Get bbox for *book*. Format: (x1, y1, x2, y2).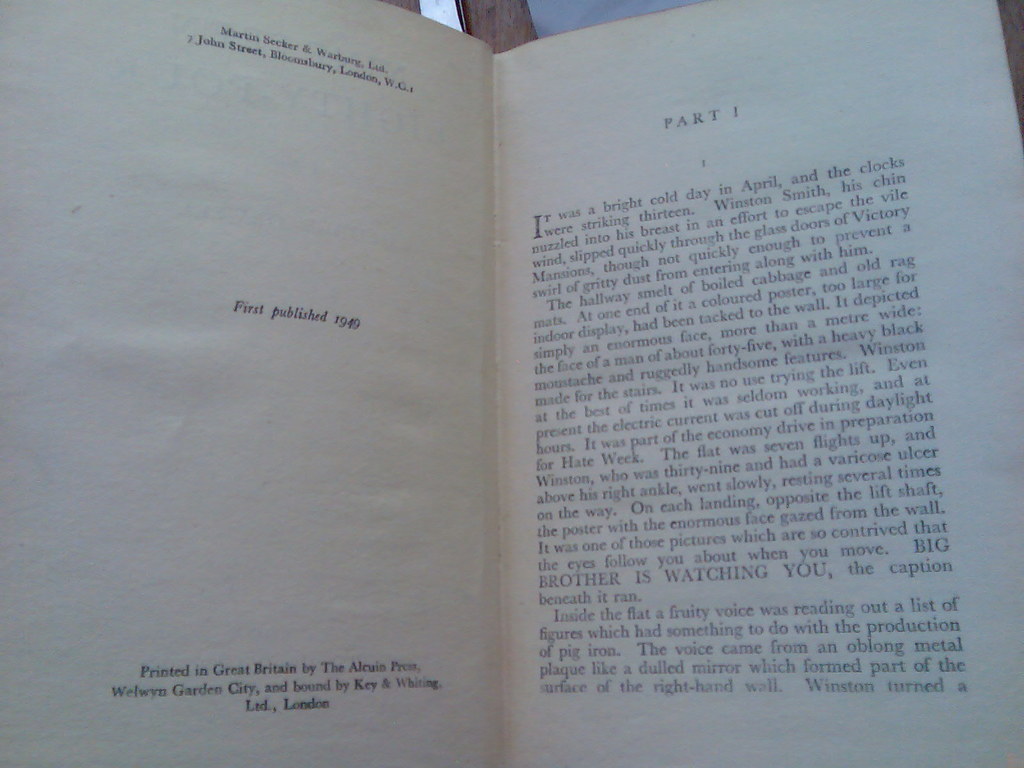
(0, 0, 1023, 766).
